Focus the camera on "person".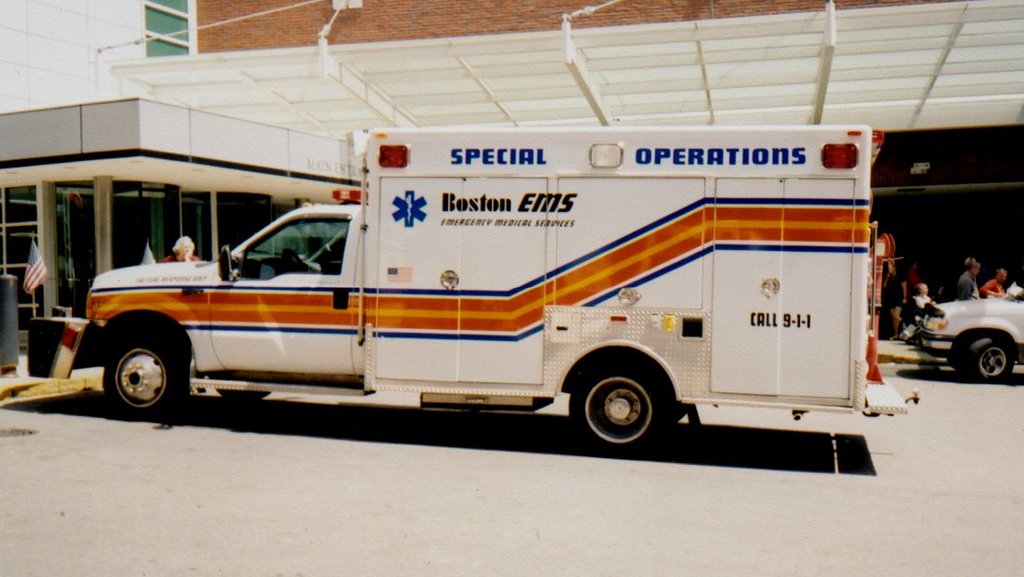
Focus region: rect(980, 264, 1005, 298).
